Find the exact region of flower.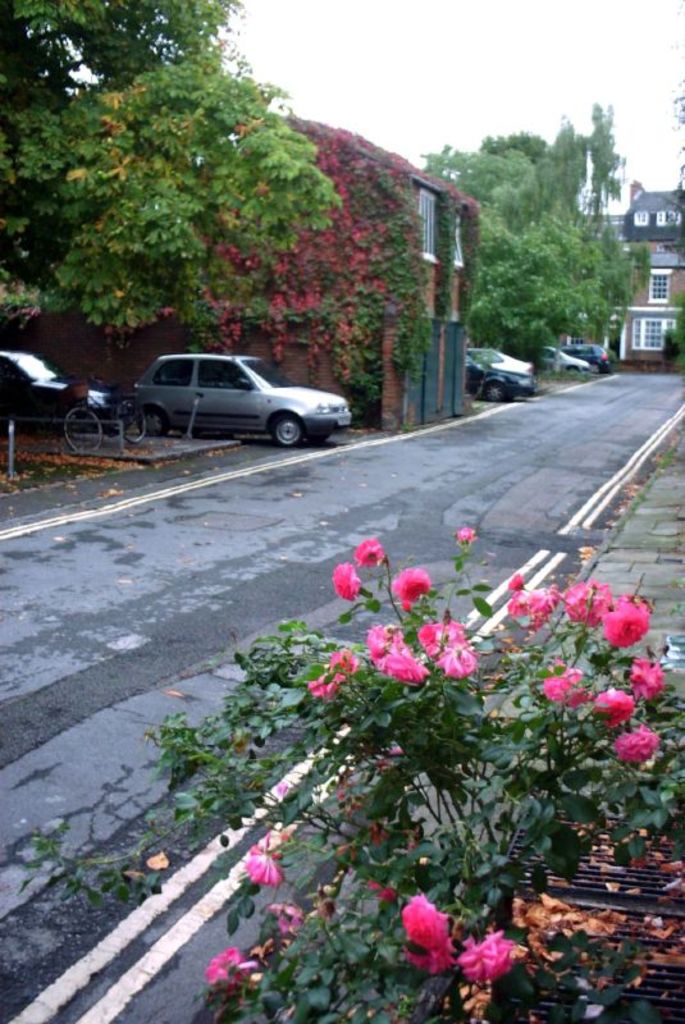
Exact region: {"left": 312, "top": 644, "right": 356, "bottom": 692}.
